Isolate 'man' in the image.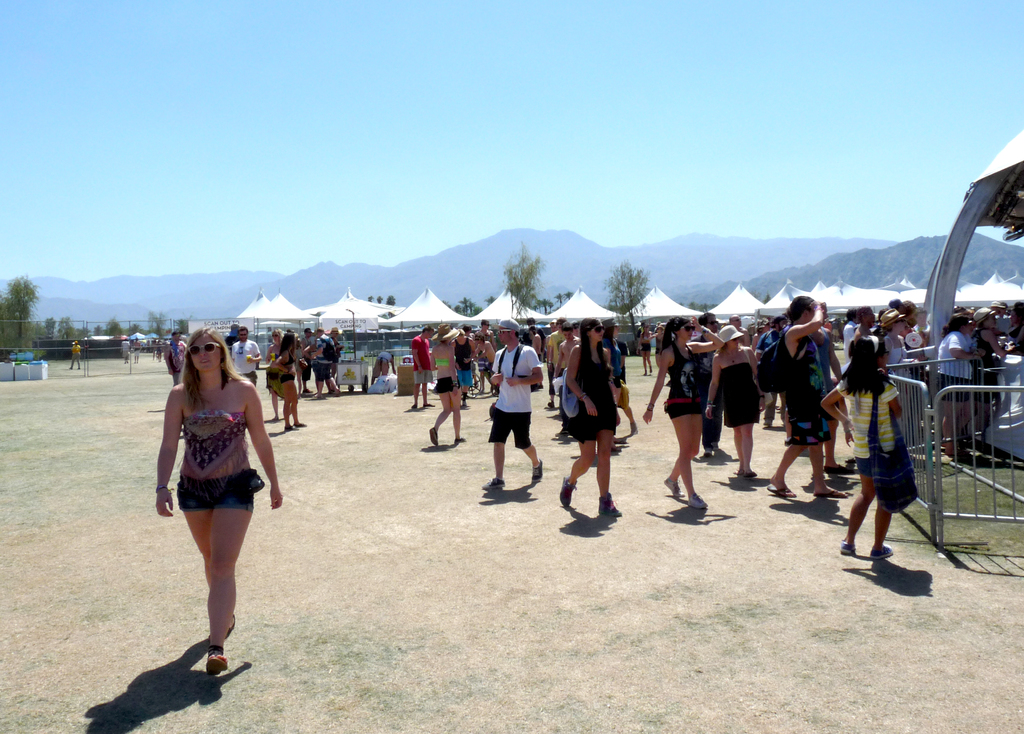
Isolated region: box=[694, 314, 730, 461].
